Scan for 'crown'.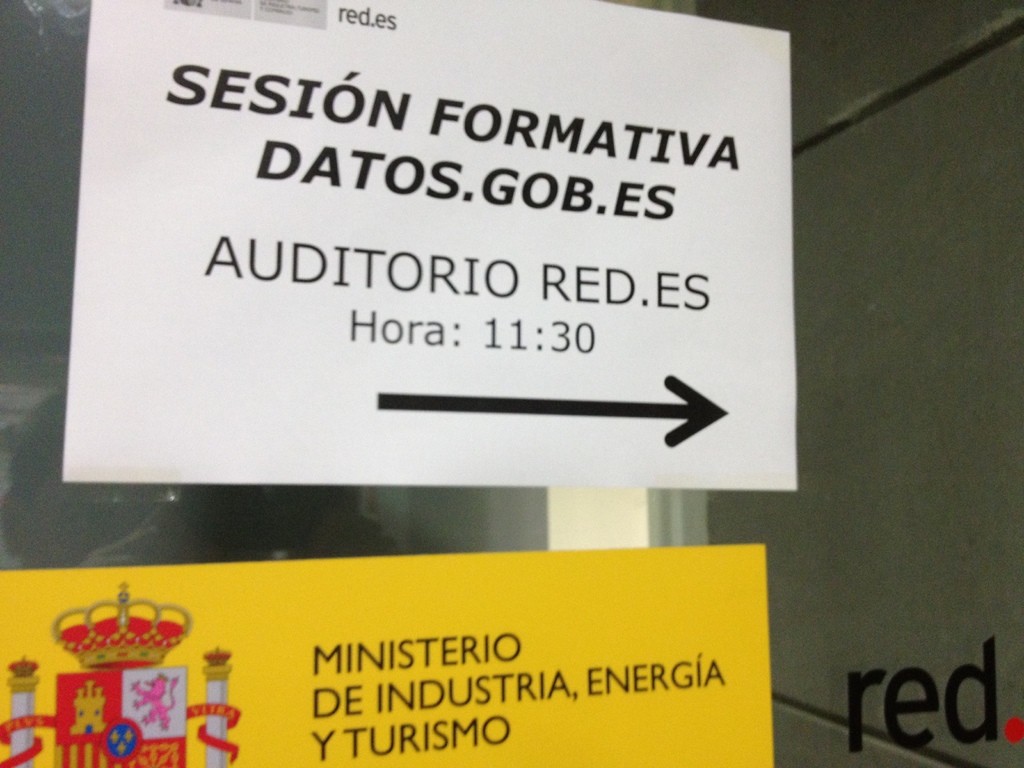
Scan result: locate(49, 581, 195, 675).
